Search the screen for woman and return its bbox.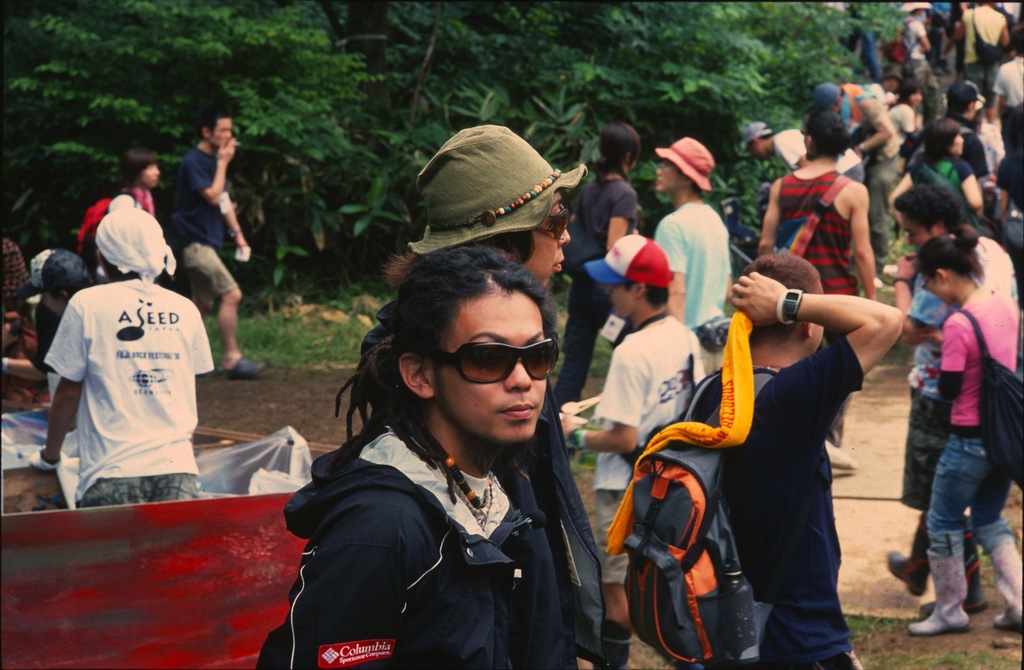
Found: 906,225,1023,639.
